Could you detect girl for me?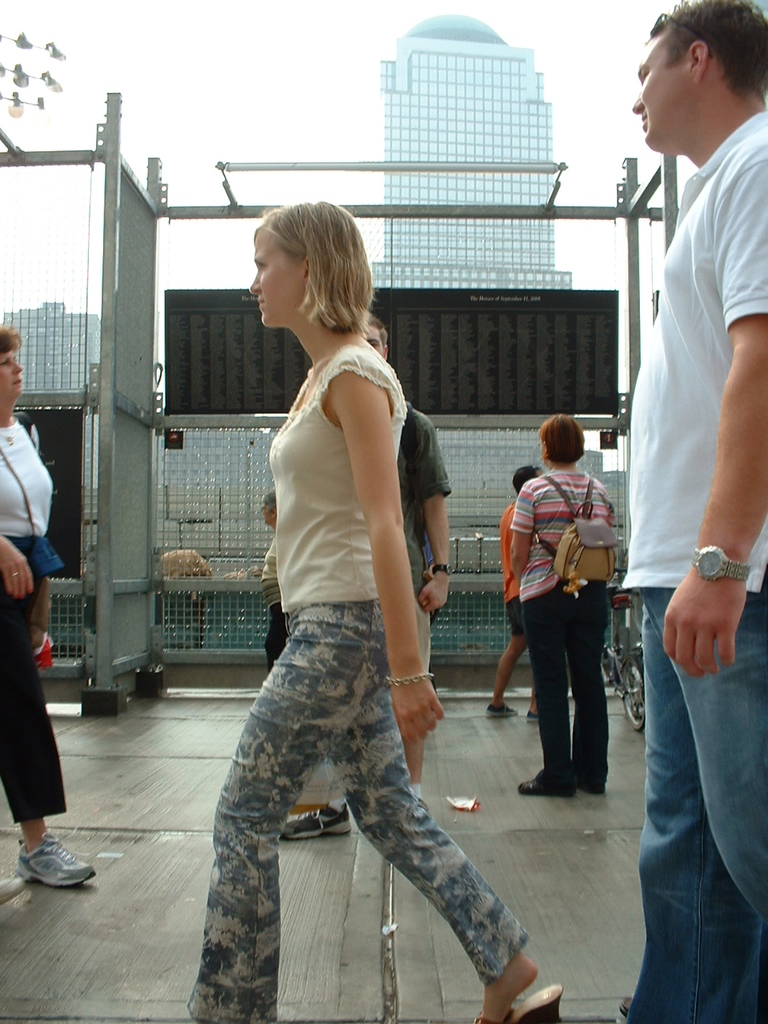
Detection result: (184, 196, 574, 1018).
